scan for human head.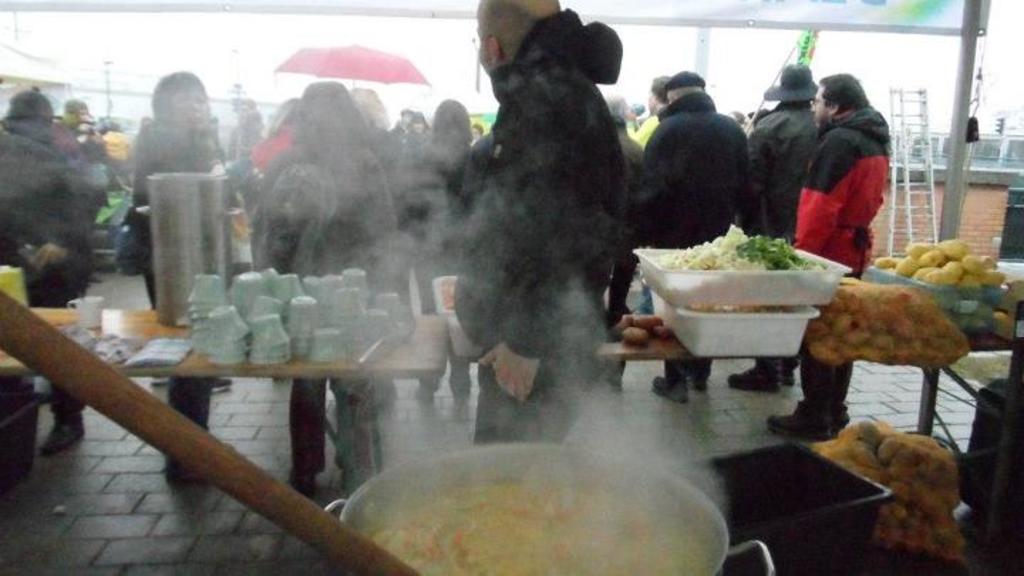
Scan result: bbox(65, 94, 87, 117).
